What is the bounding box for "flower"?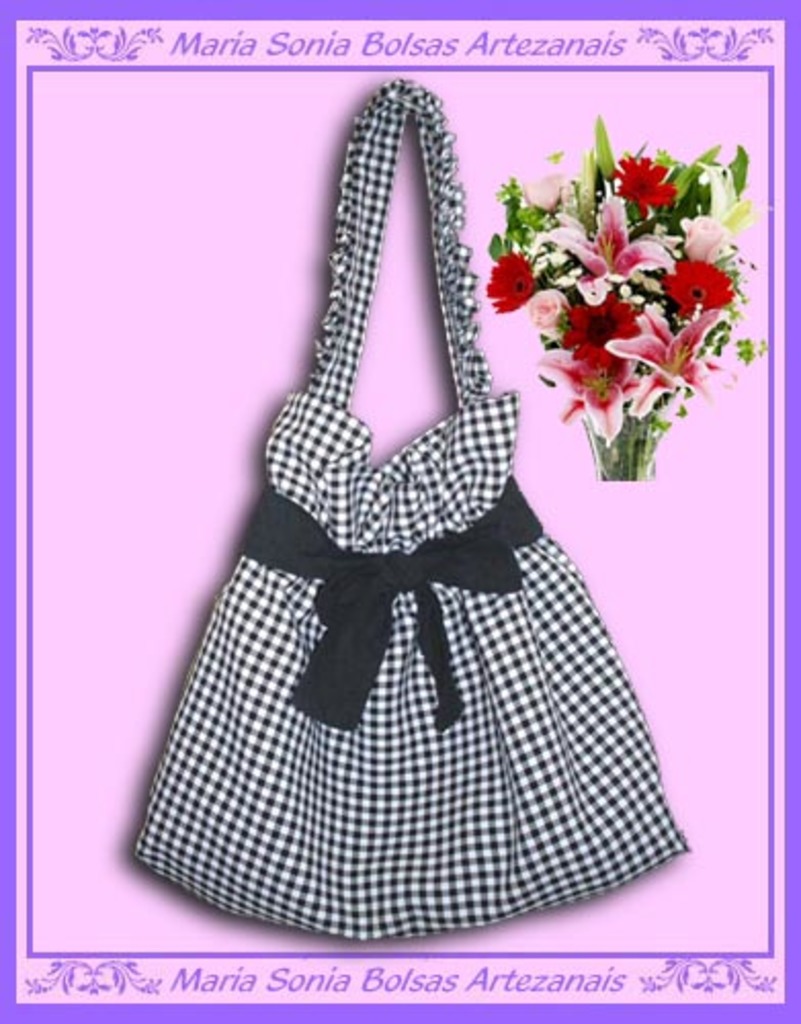
{"left": 541, "top": 195, "right": 670, "bottom": 293}.
